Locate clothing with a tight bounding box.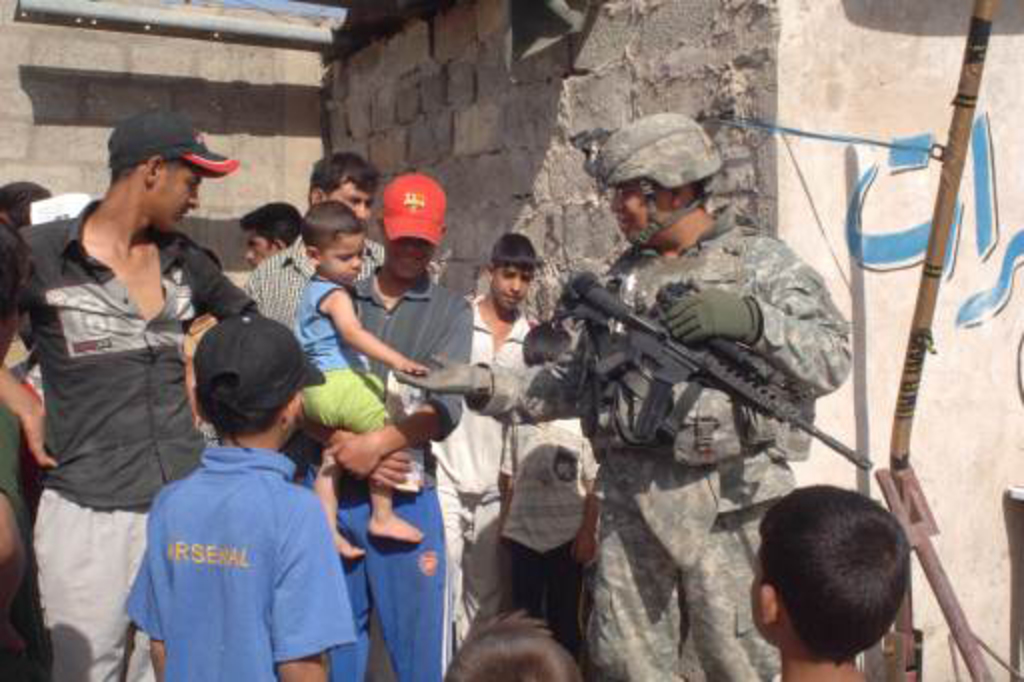
430 294 538 654.
